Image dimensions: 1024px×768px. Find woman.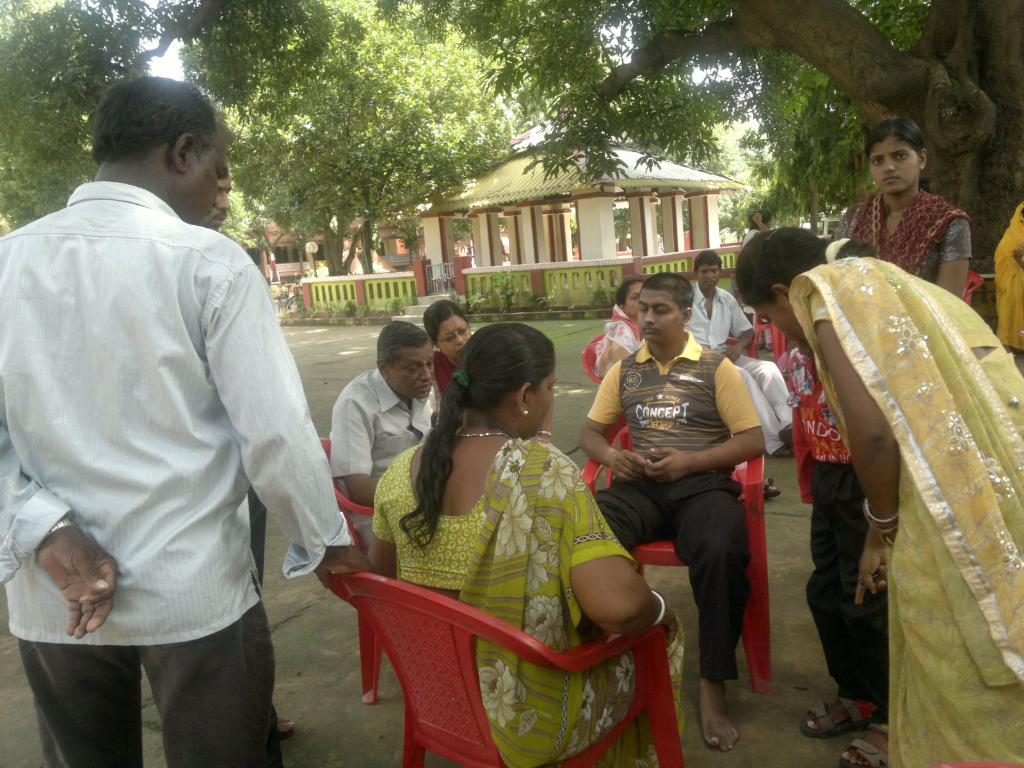
(left=828, top=115, right=976, bottom=301).
